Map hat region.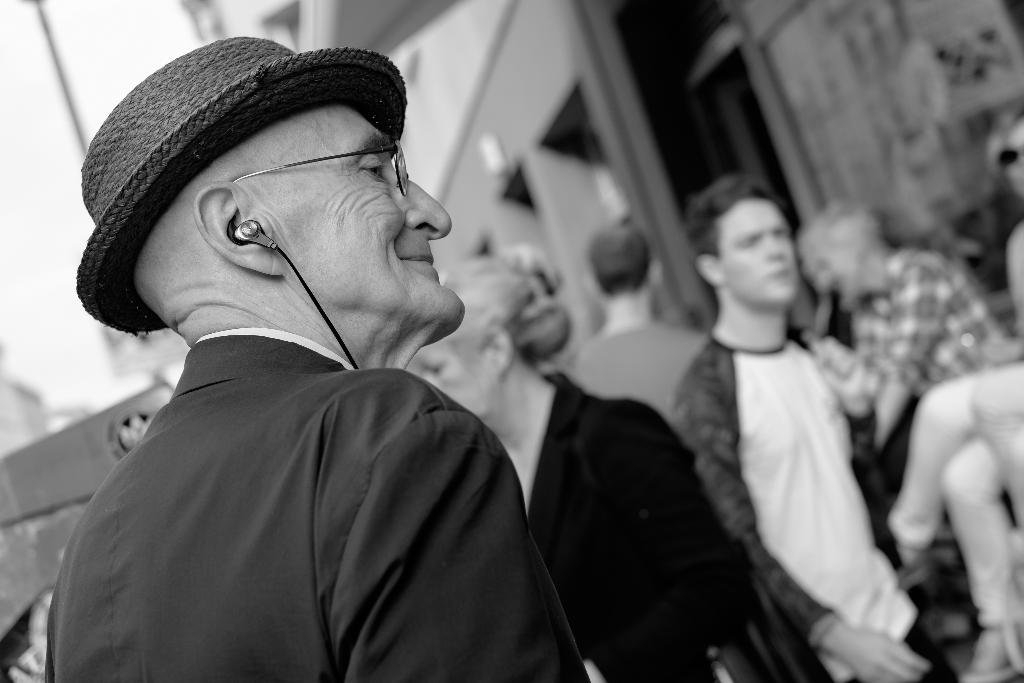
Mapped to {"x1": 72, "y1": 29, "x2": 409, "y2": 337}.
